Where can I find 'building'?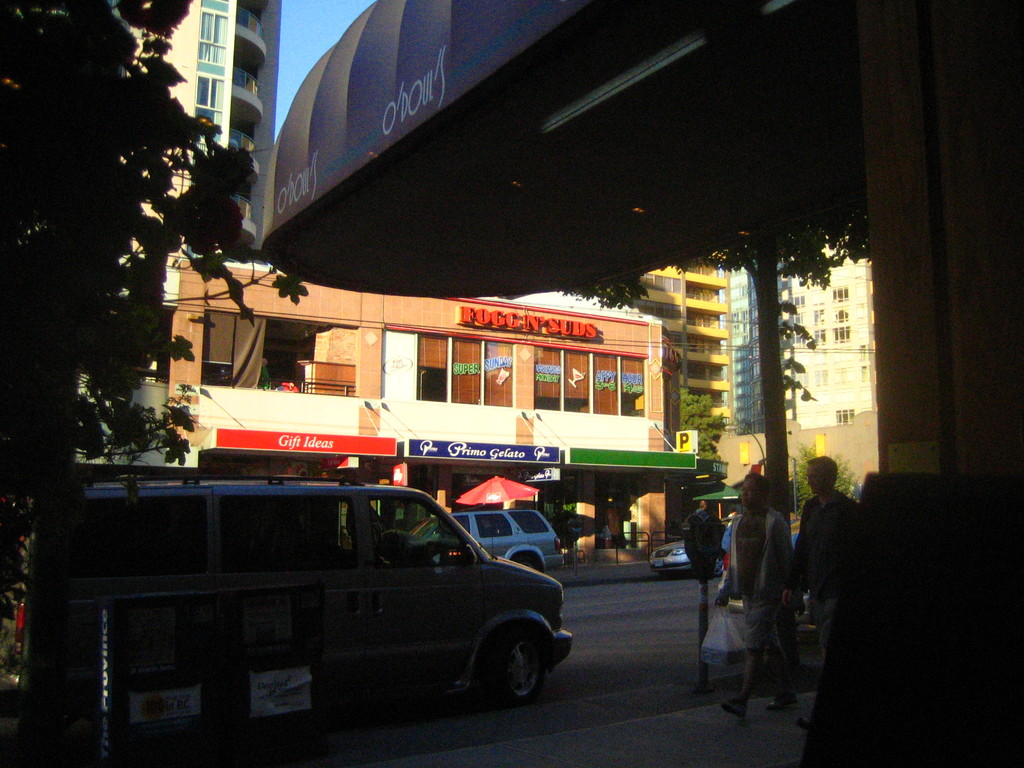
You can find it at (left=115, top=0, right=282, bottom=259).
